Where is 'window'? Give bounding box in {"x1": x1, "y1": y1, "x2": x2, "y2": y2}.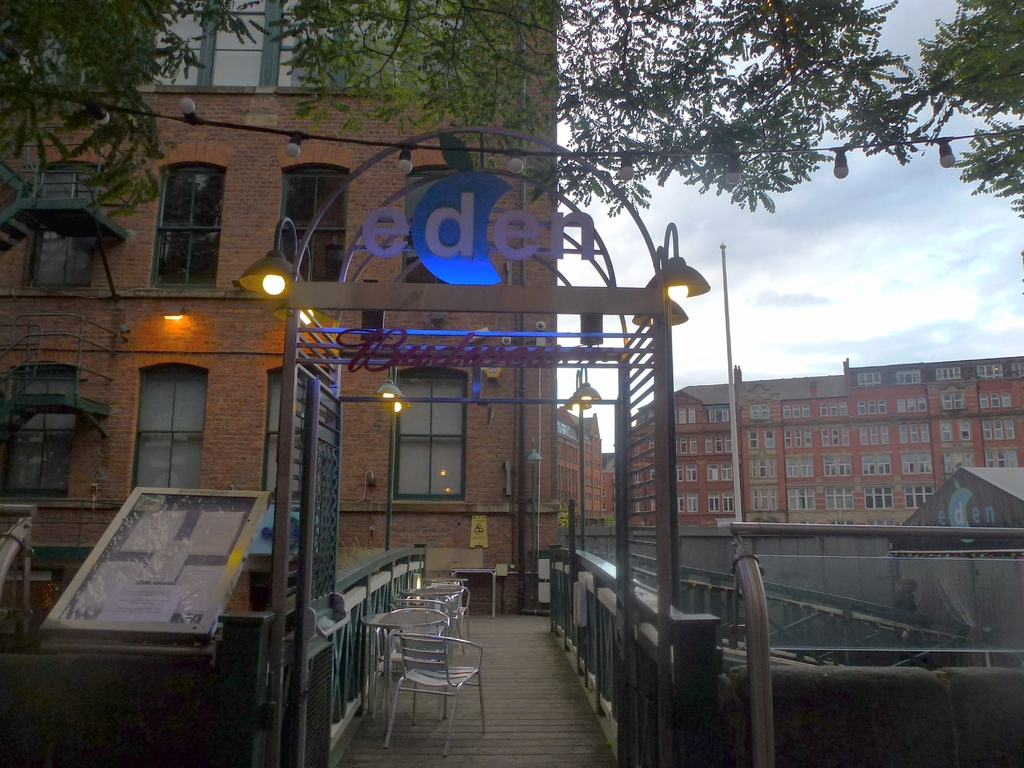
{"x1": 770, "y1": 460, "x2": 775, "y2": 477}.
